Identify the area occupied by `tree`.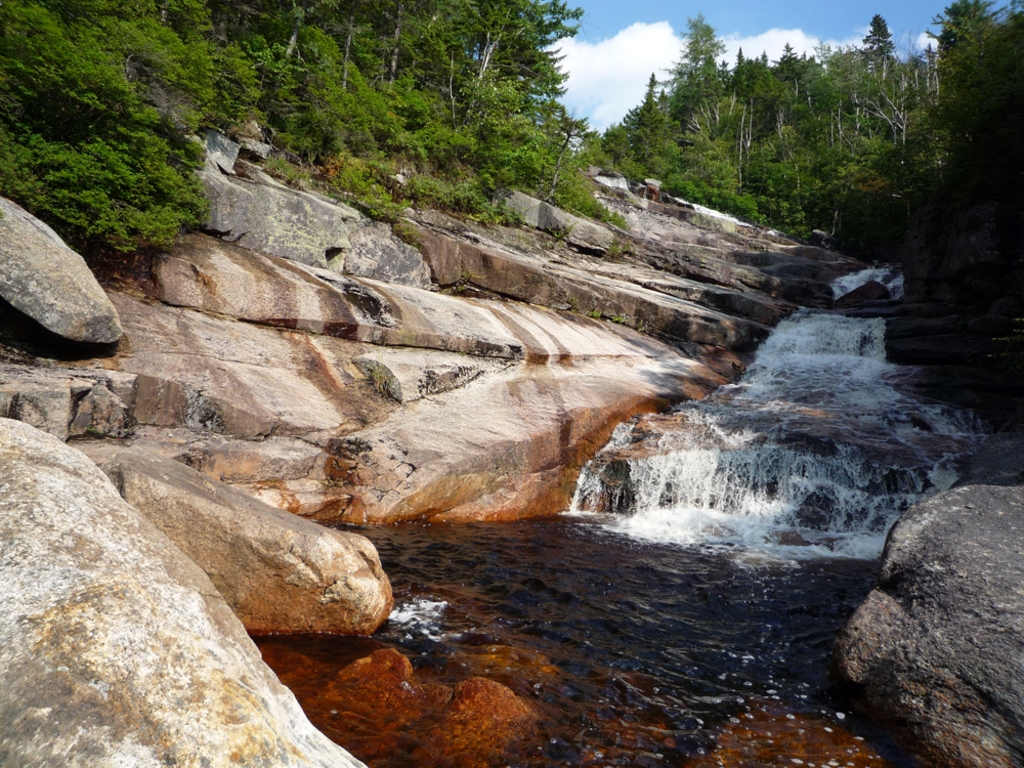
Area: [x1=785, y1=48, x2=846, y2=228].
